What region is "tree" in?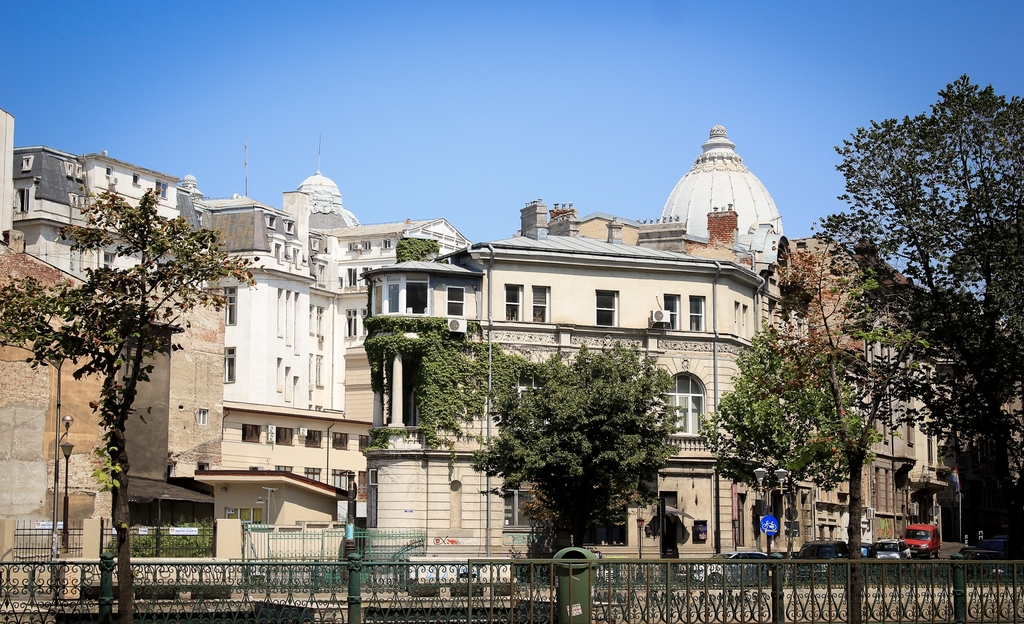
{"x1": 797, "y1": 68, "x2": 1023, "y2": 602}.
